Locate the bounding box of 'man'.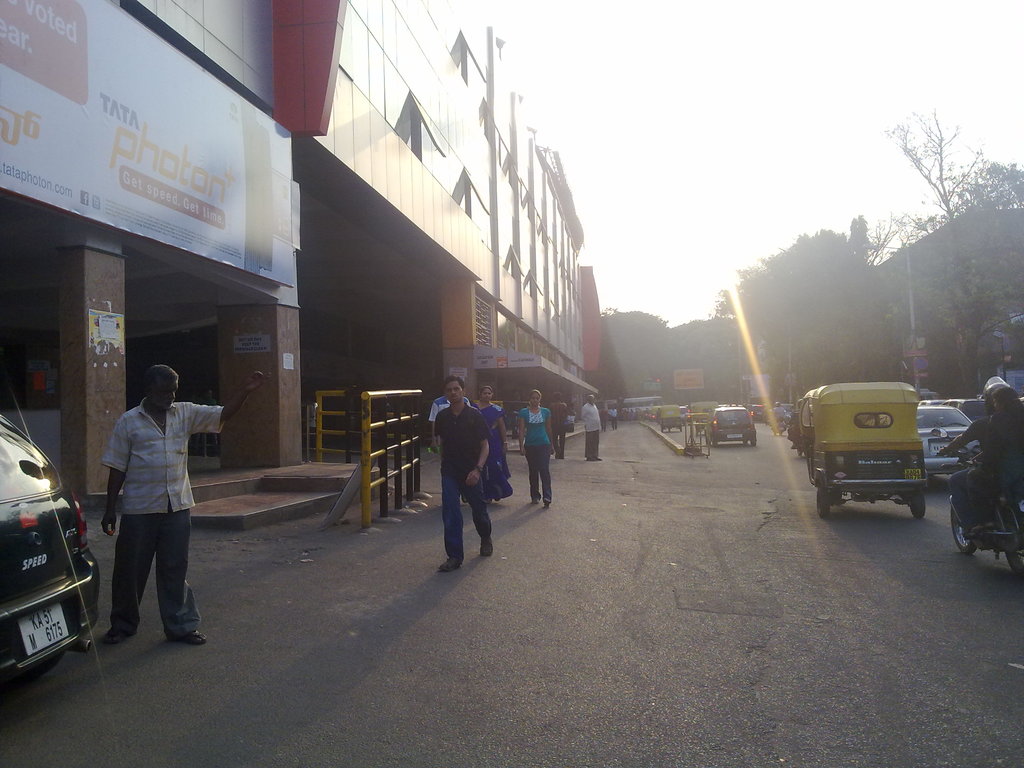
Bounding box: 580 394 602 463.
